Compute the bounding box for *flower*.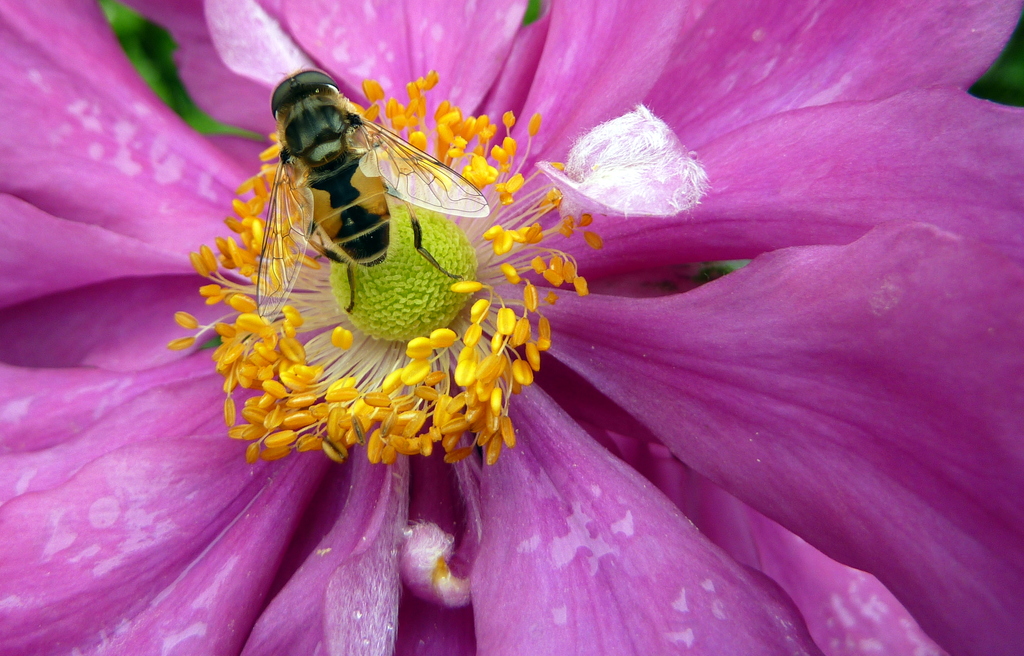
select_region(56, 12, 944, 652).
